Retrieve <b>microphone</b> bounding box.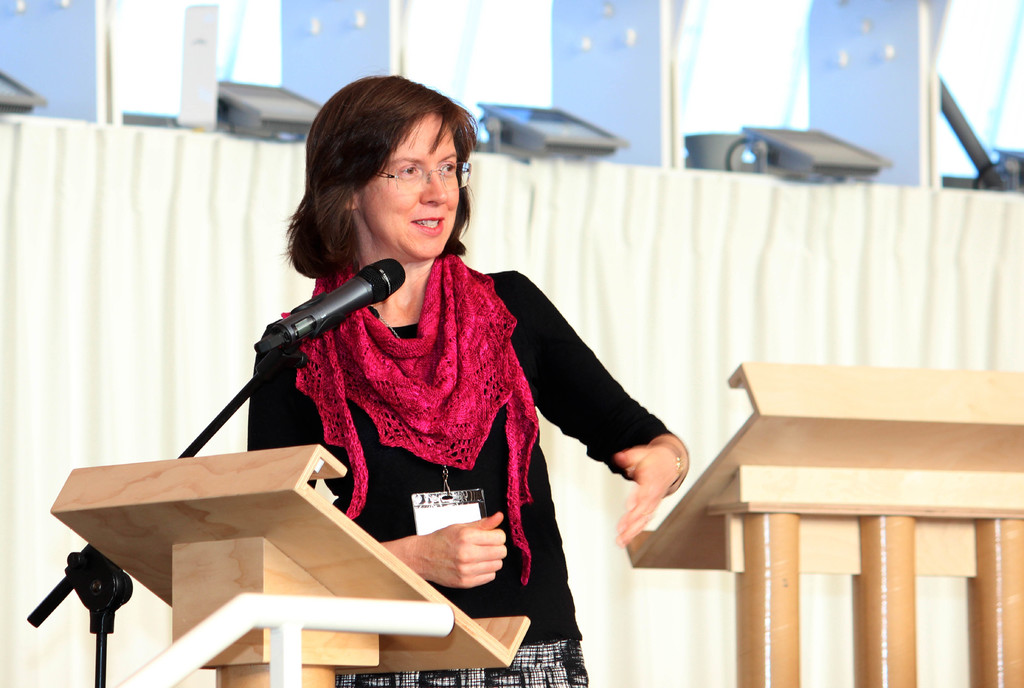
Bounding box: bbox=(277, 255, 406, 344).
